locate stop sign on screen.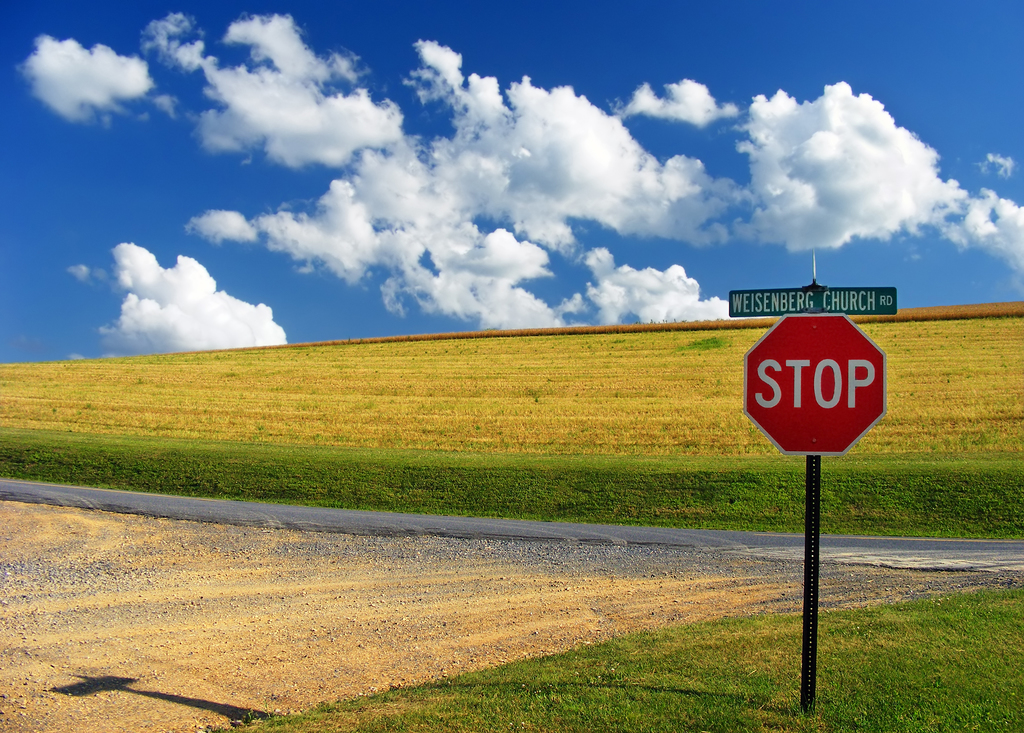
On screen at x1=744, y1=314, x2=888, y2=456.
